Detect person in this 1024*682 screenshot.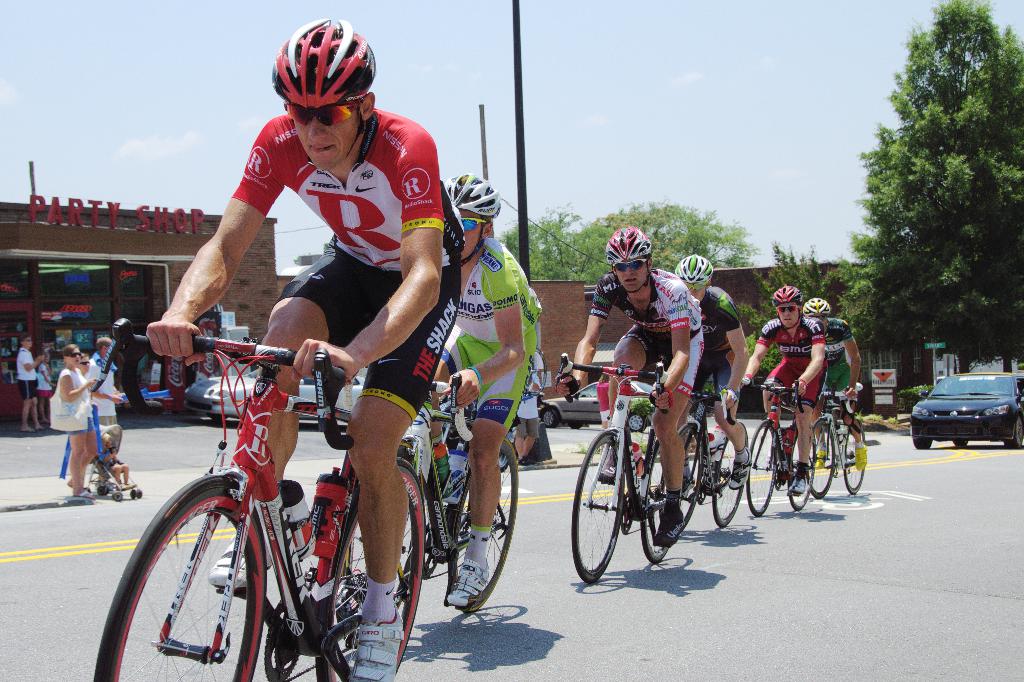
Detection: 419,168,547,606.
